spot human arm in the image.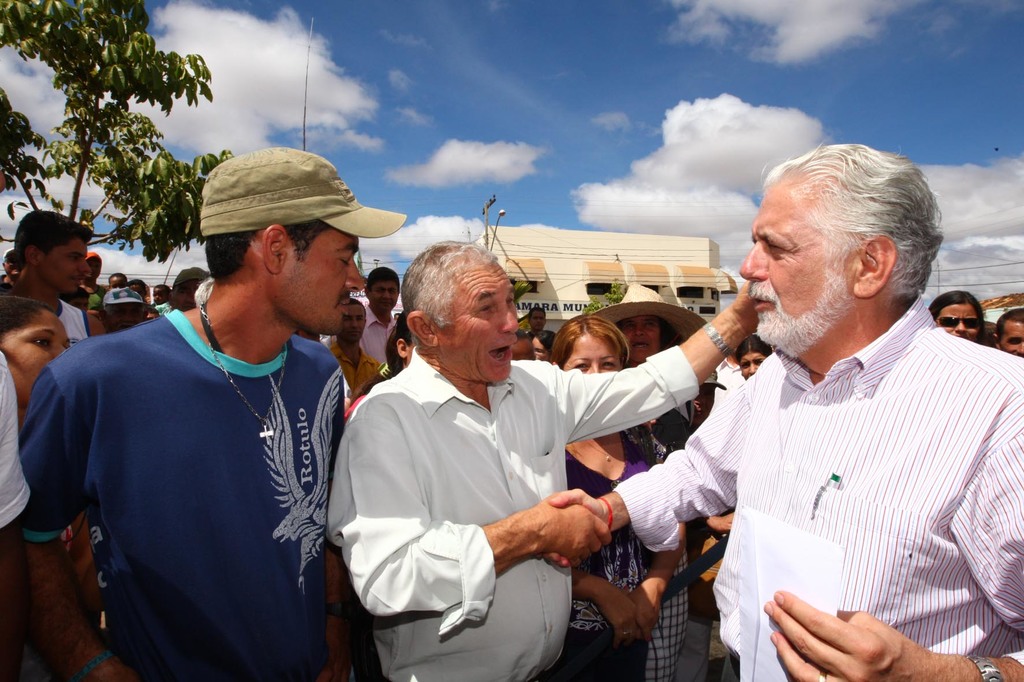
human arm found at Rect(322, 399, 620, 635).
